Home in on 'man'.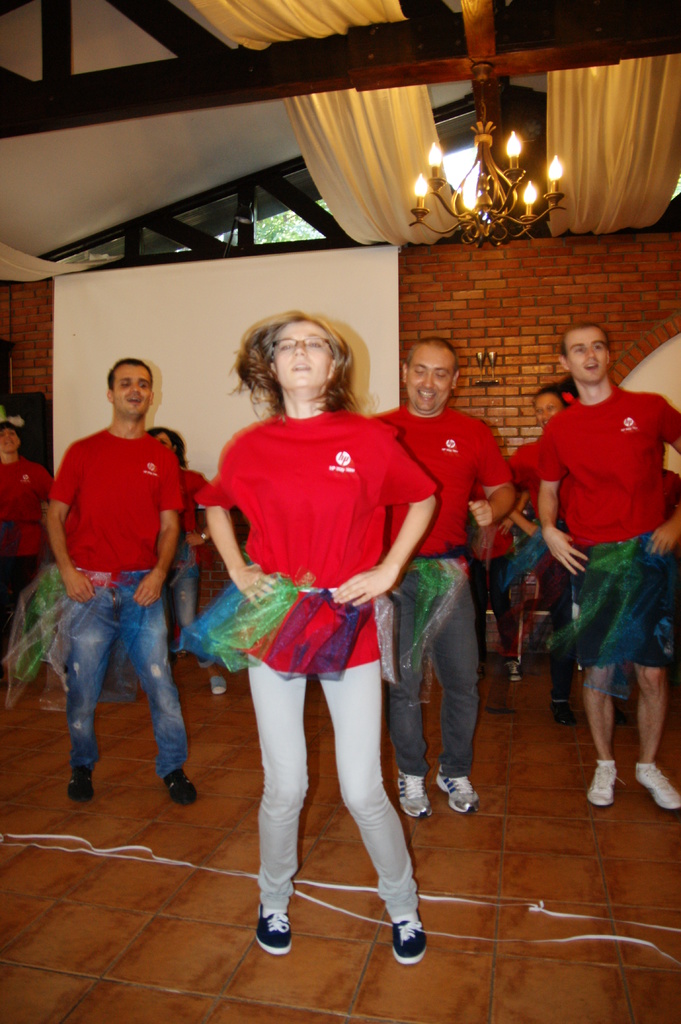
Homed in at select_region(520, 289, 661, 836).
